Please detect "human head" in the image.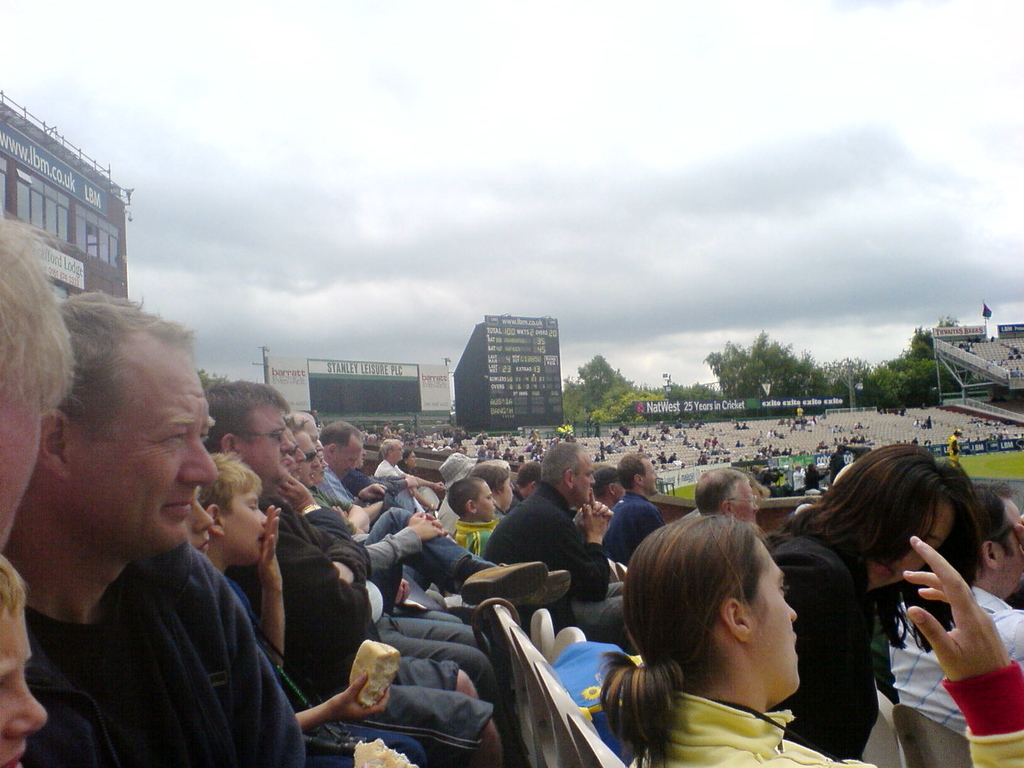
697, 466, 762, 527.
